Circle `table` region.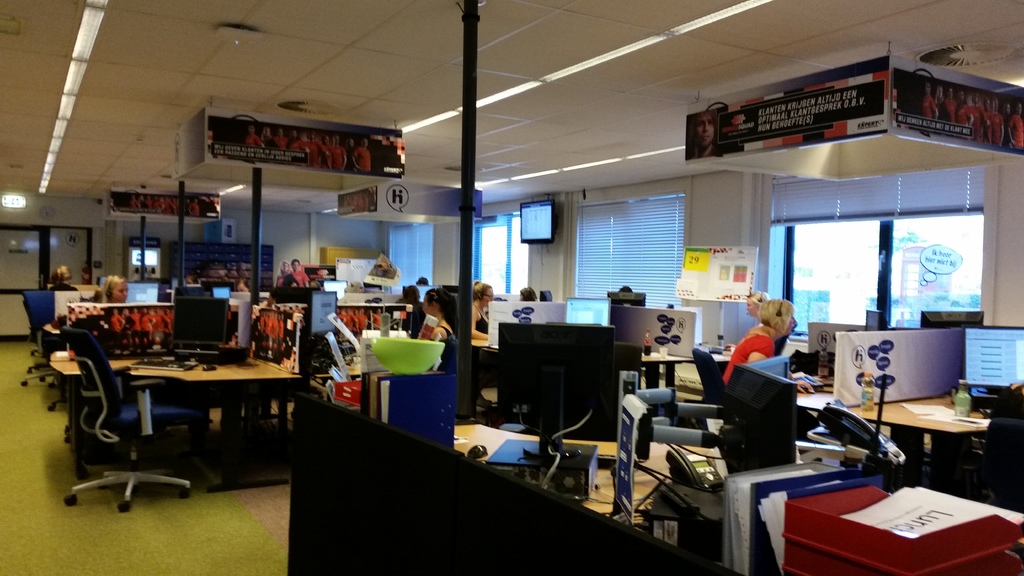
Region: (left=631, top=346, right=690, bottom=403).
